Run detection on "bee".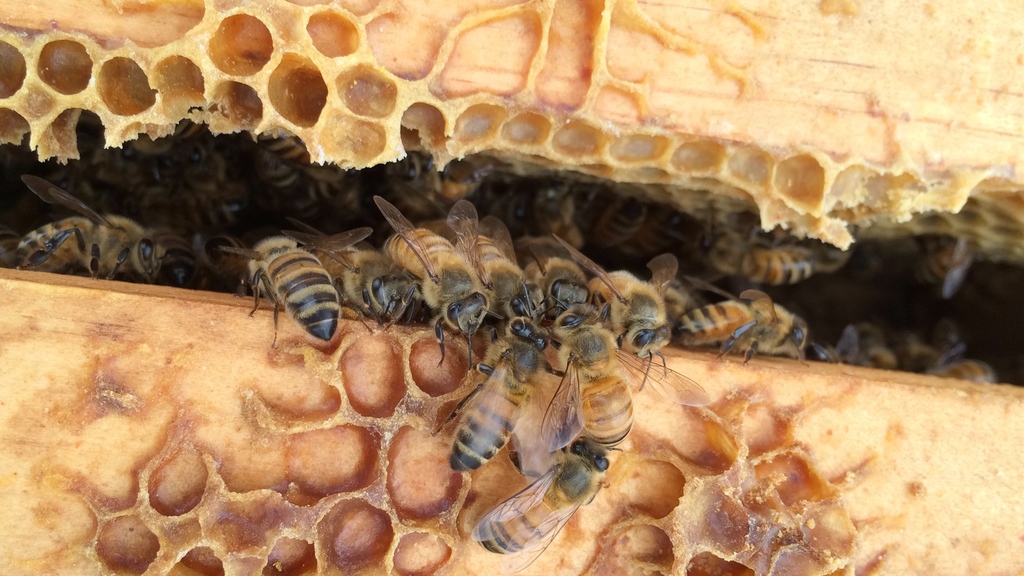
Result: <box>508,296,696,470</box>.
